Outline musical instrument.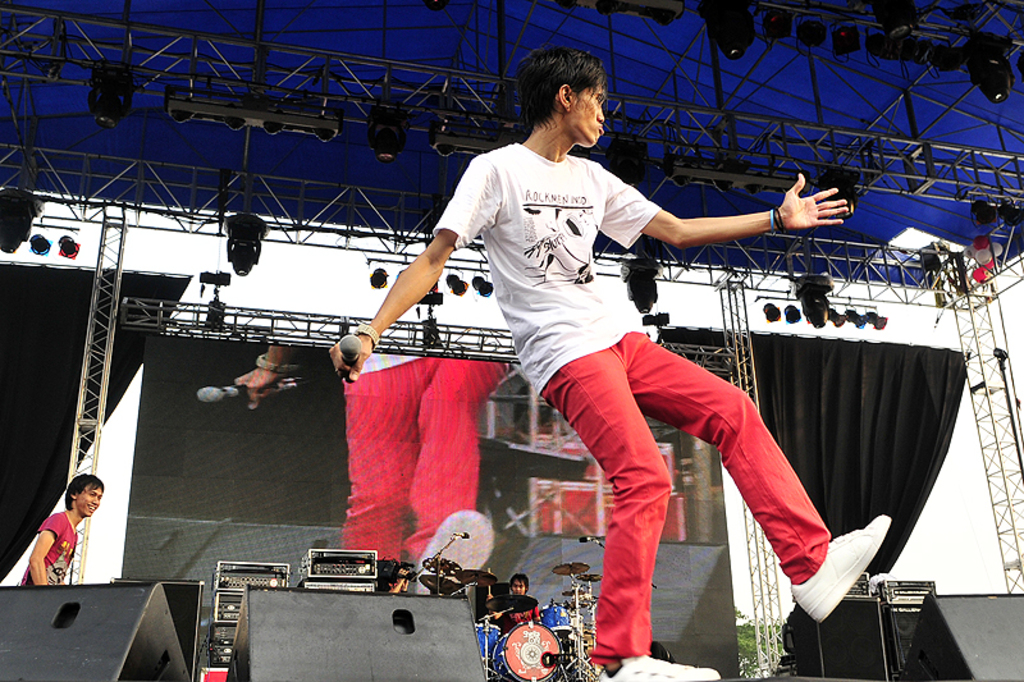
Outline: bbox=[458, 566, 500, 591].
